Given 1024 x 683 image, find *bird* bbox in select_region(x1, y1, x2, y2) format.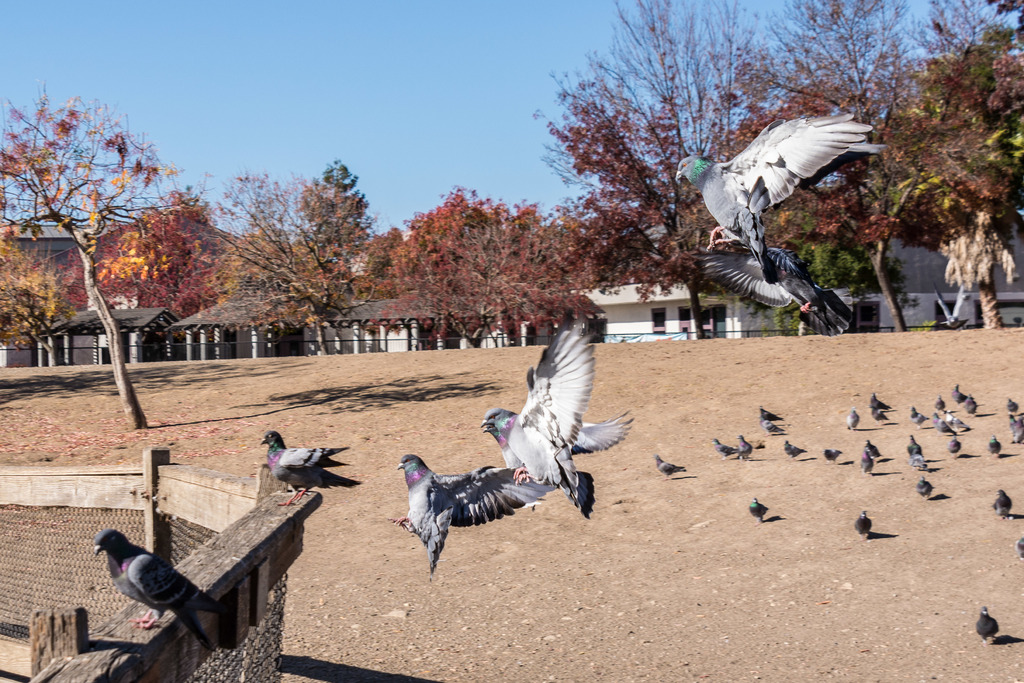
select_region(1008, 414, 1021, 425).
